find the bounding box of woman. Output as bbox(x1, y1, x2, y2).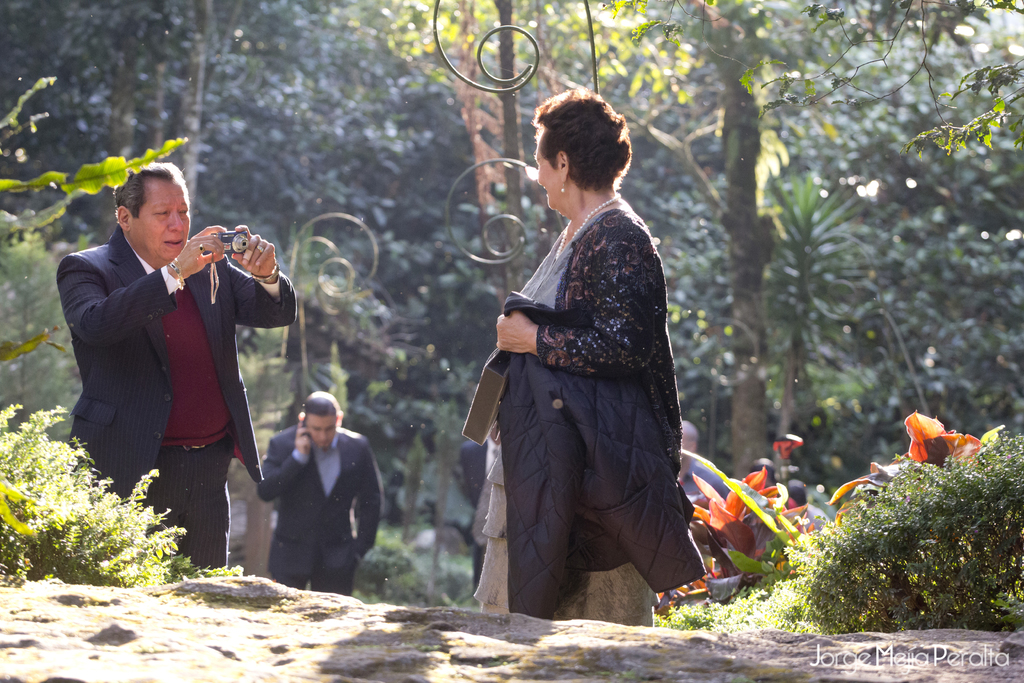
bbox(470, 108, 716, 648).
